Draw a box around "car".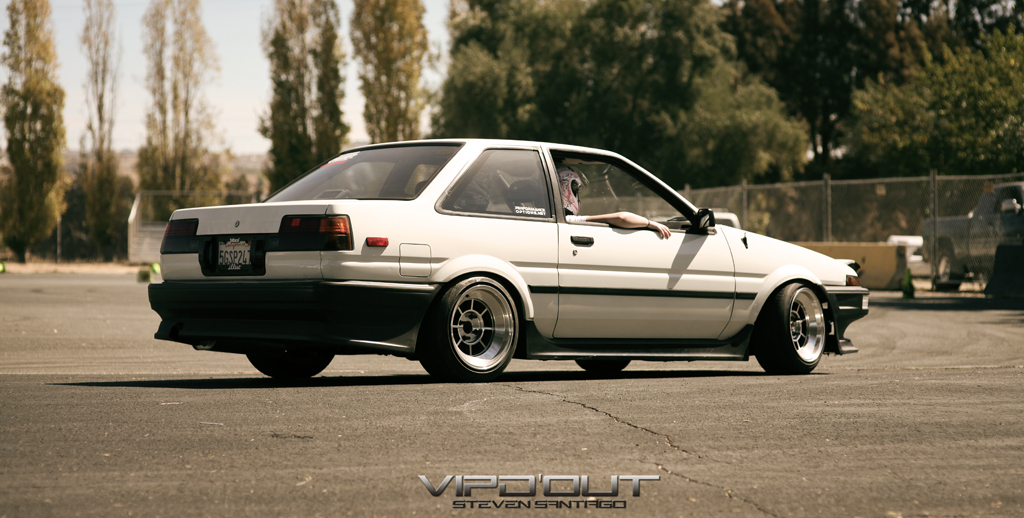
144 135 876 384.
